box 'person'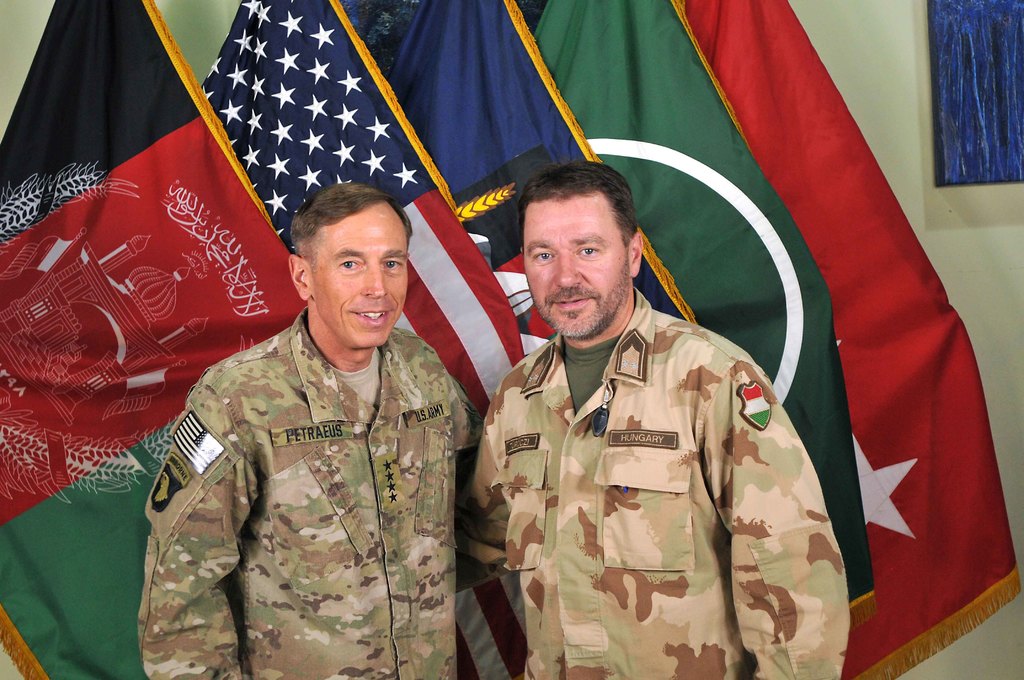
[153, 172, 474, 679]
